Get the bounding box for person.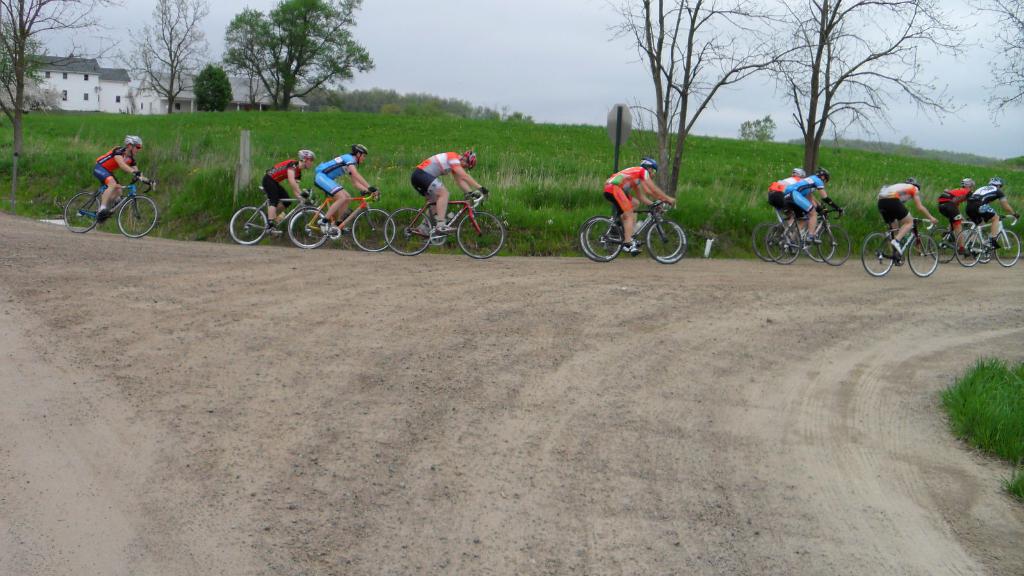
(left=93, top=134, right=152, bottom=217).
